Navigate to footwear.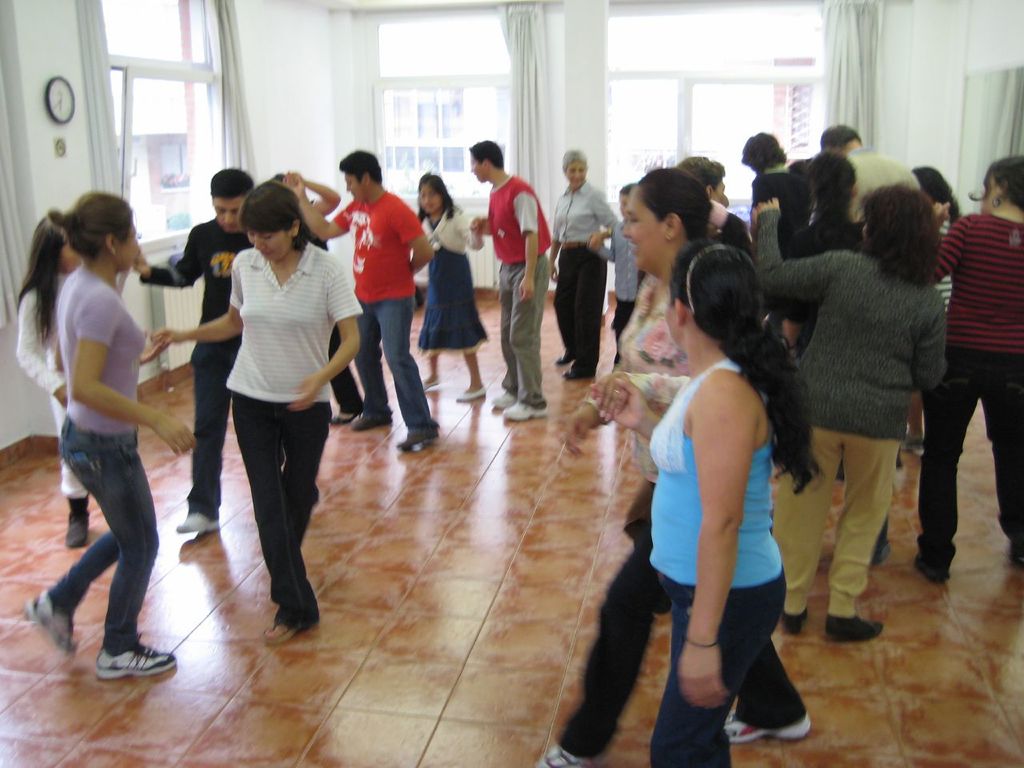
Navigation target: left=829, top=613, right=879, bottom=646.
